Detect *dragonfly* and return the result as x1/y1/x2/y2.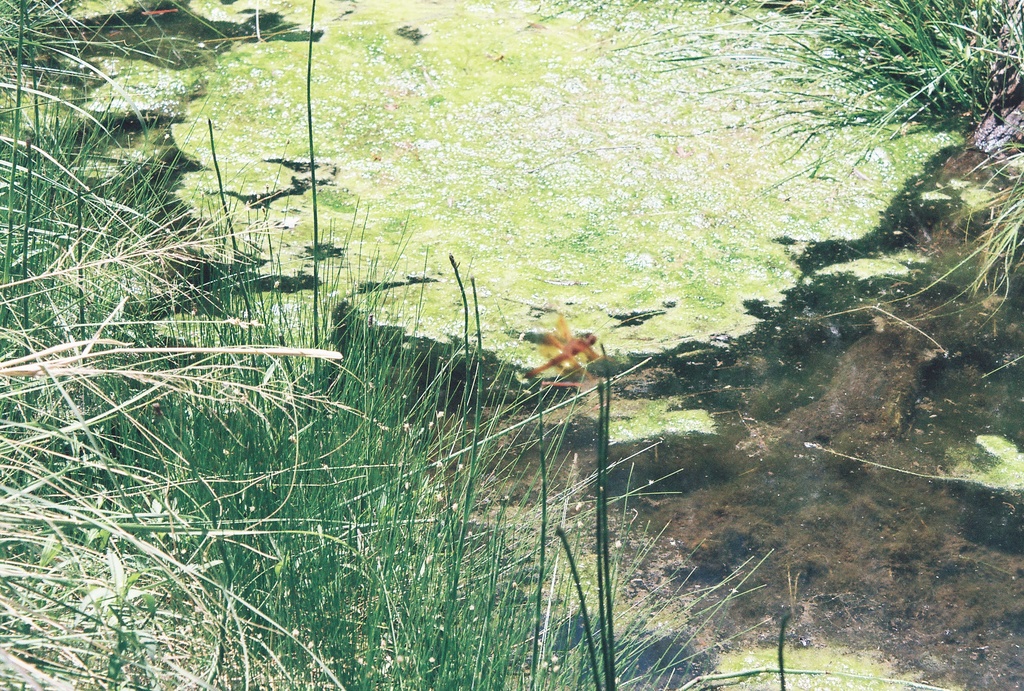
528/317/604/382.
